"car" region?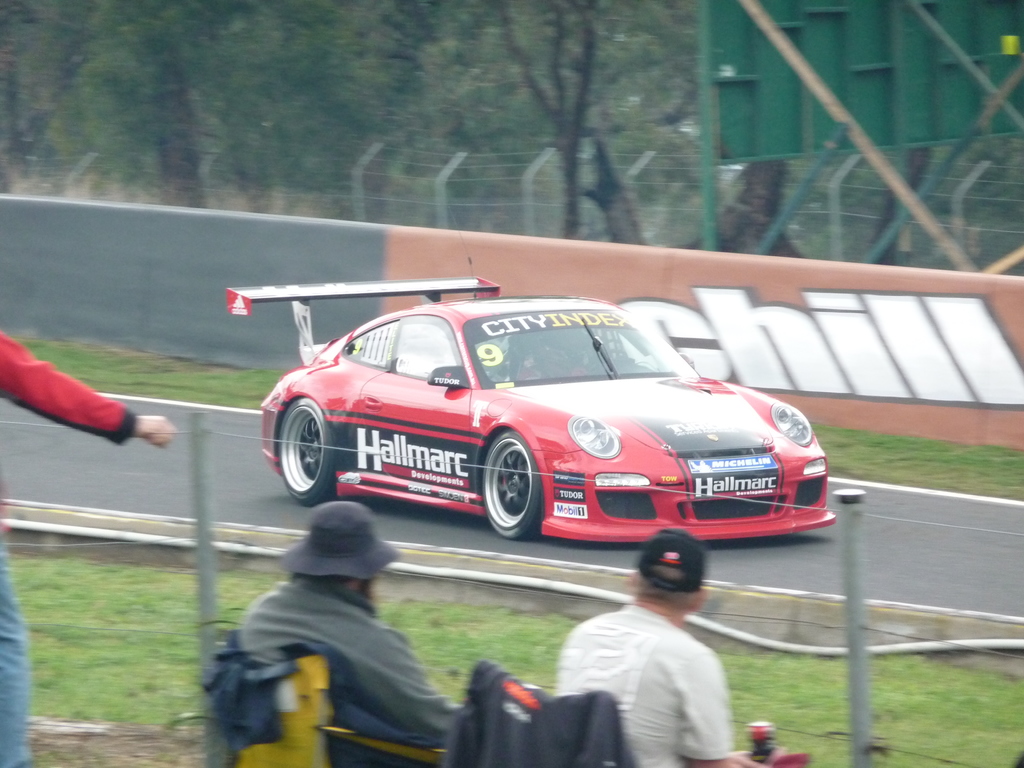
bbox=[244, 297, 825, 566]
